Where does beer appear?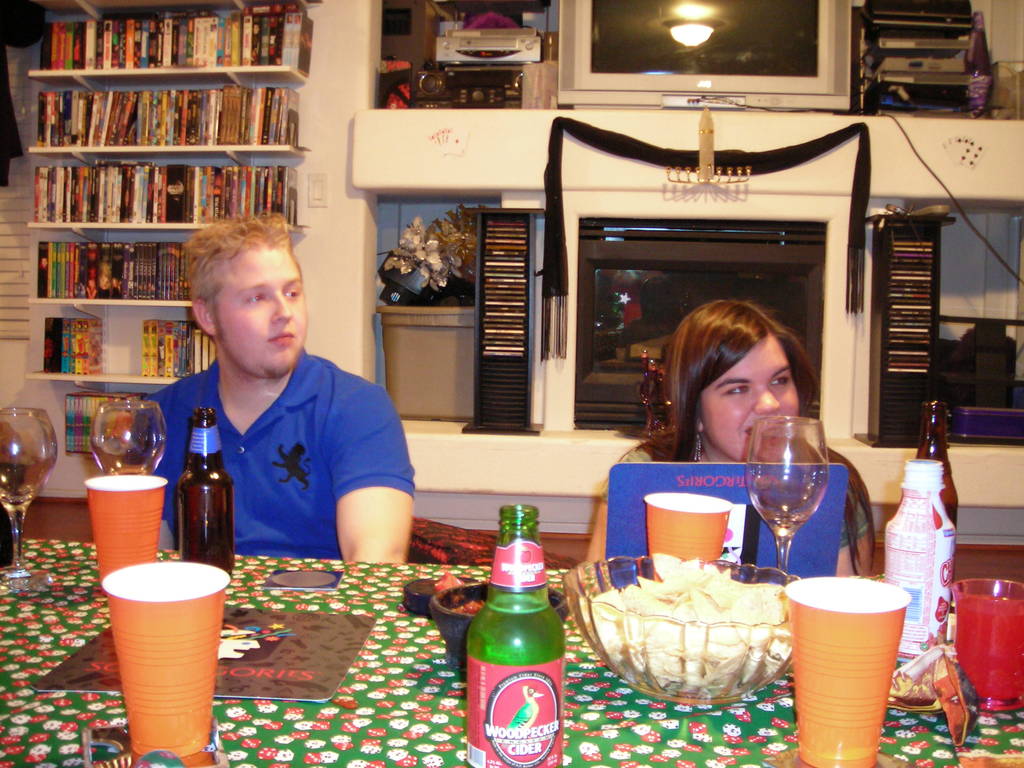
Appears at x1=0 y1=406 x2=75 y2=590.
